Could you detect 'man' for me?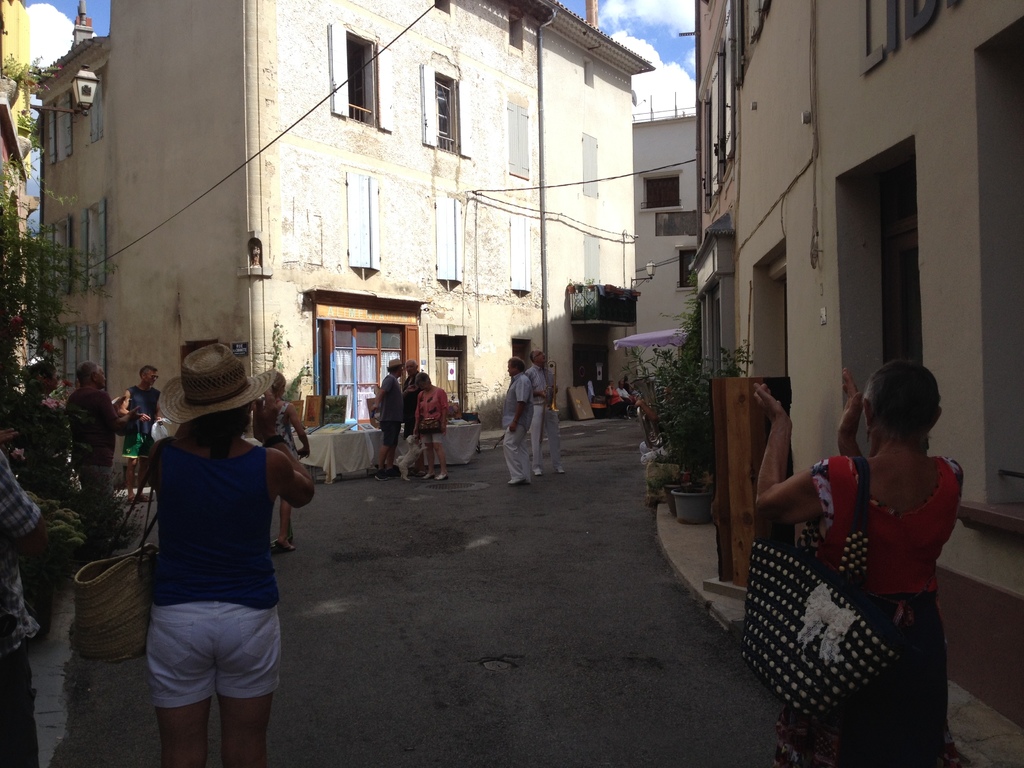
Detection result: (x1=492, y1=339, x2=553, y2=495).
